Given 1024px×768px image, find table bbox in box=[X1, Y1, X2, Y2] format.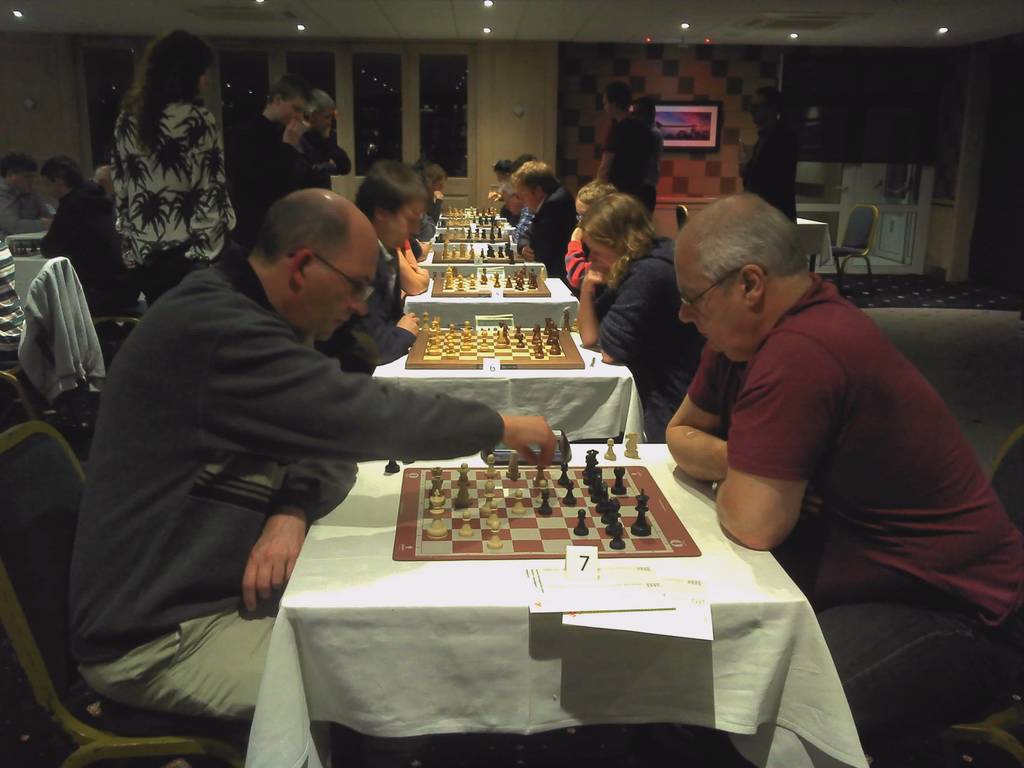
box=[252, 440, 828, 753].
